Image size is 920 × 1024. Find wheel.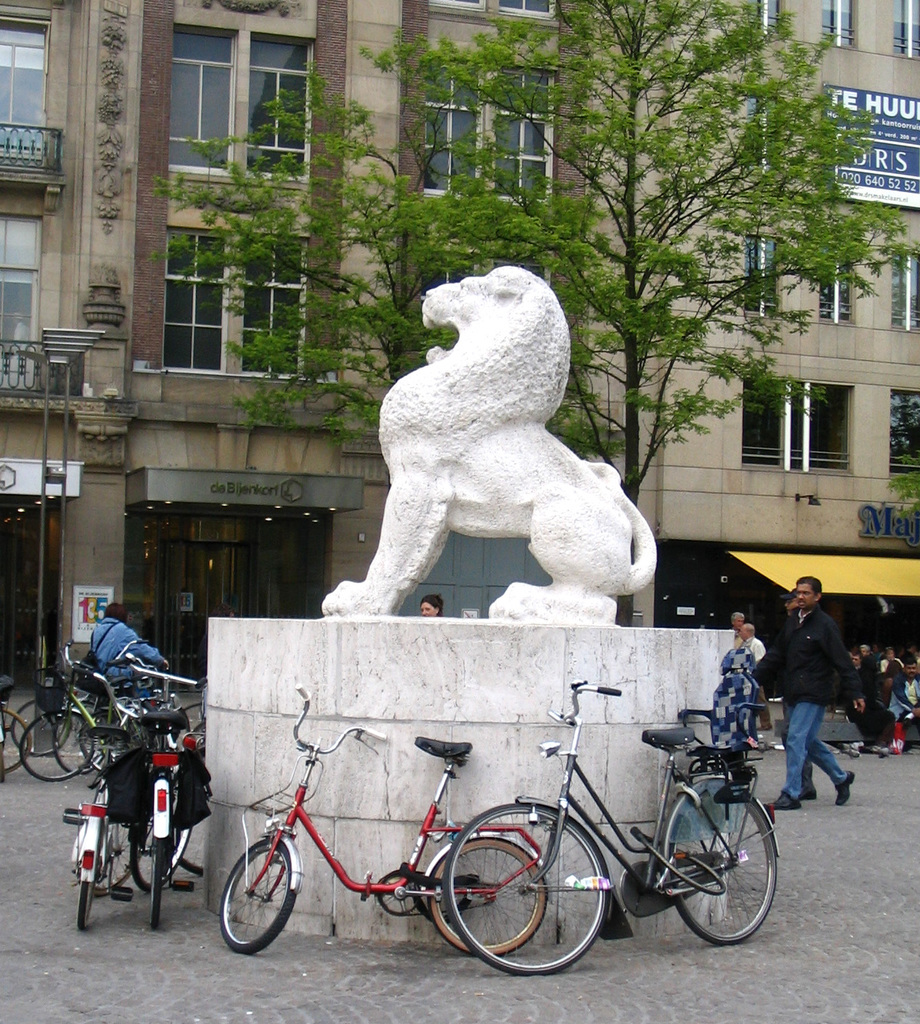
<box>70,861,95,938</box>.
